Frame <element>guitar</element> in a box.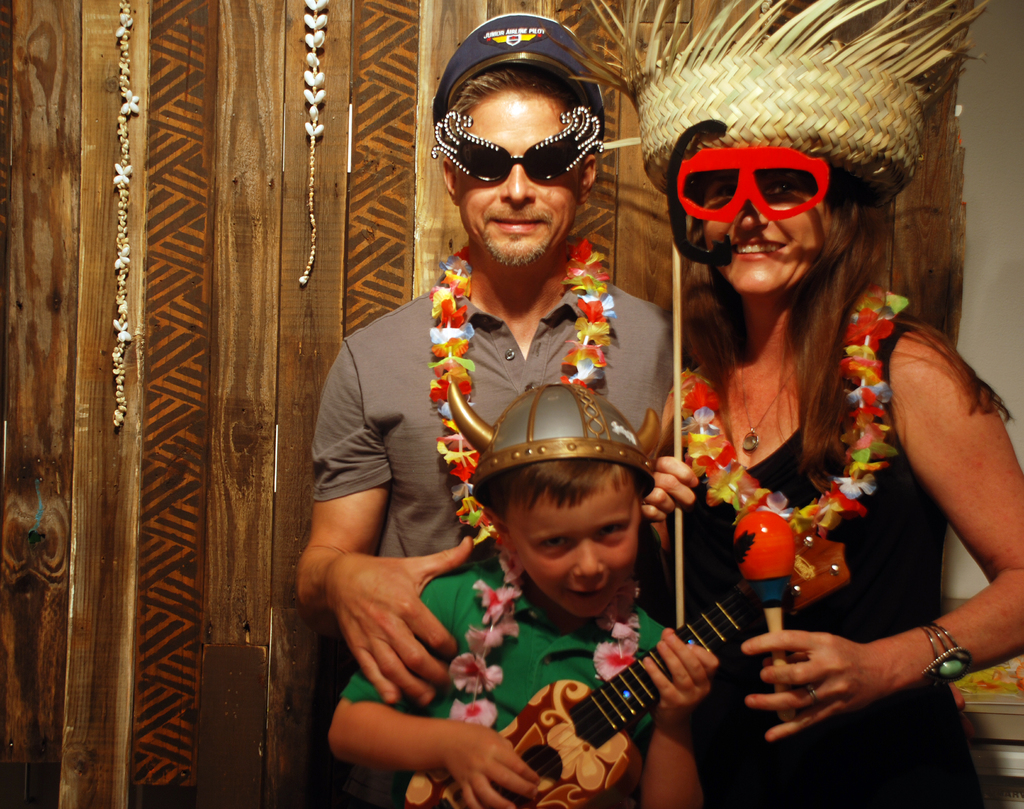
{"x1": 393, "y1": 546, "x2": 782, "y2": 791}.
